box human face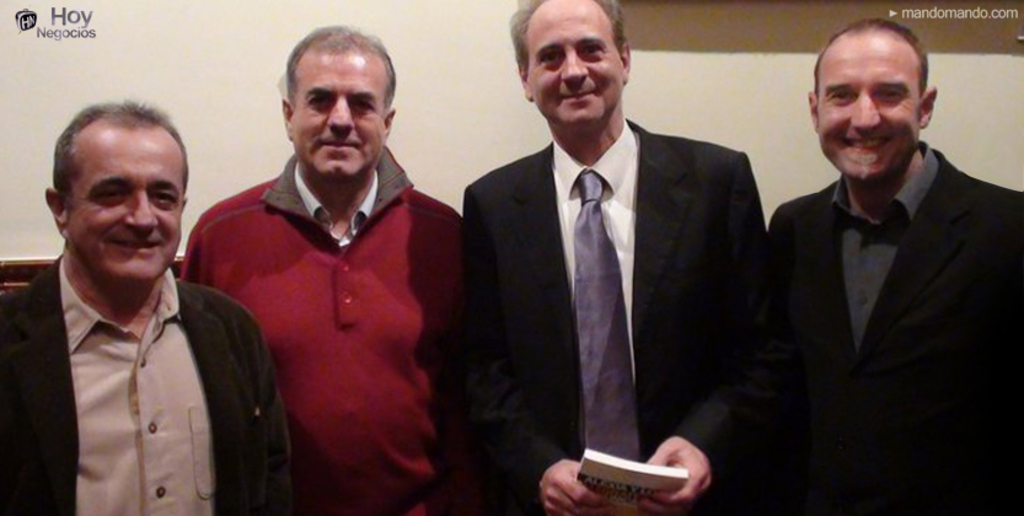
<region>814, 53, 907, 189</region>
